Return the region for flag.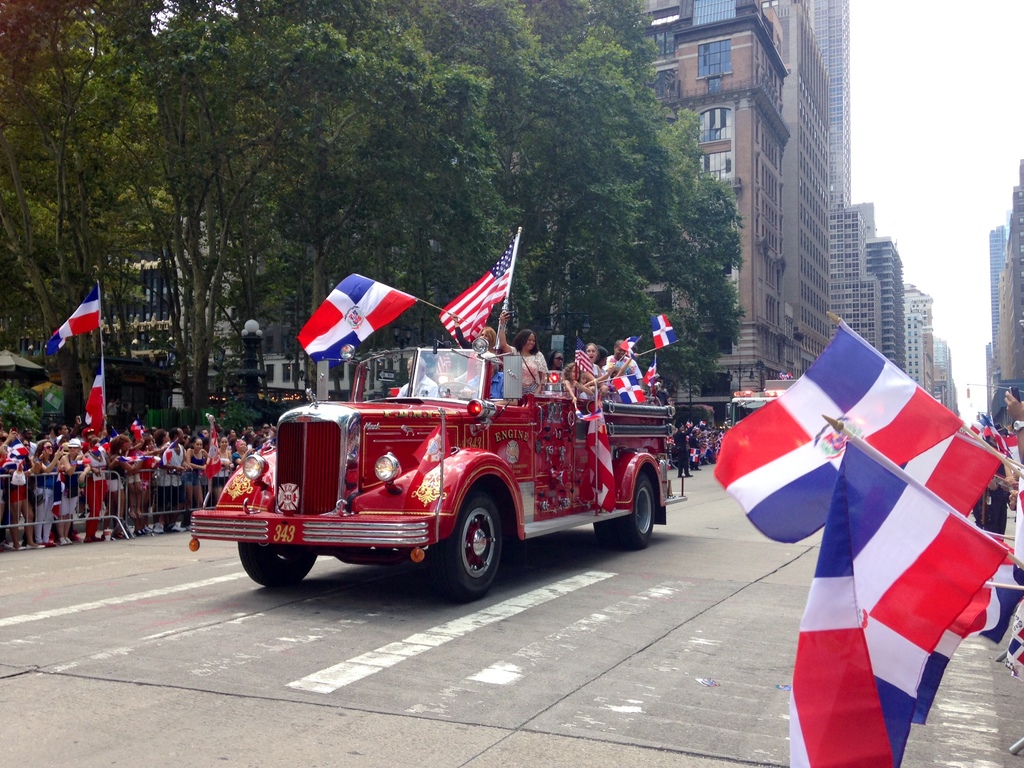
bbox(646, 308, 678, 335).
